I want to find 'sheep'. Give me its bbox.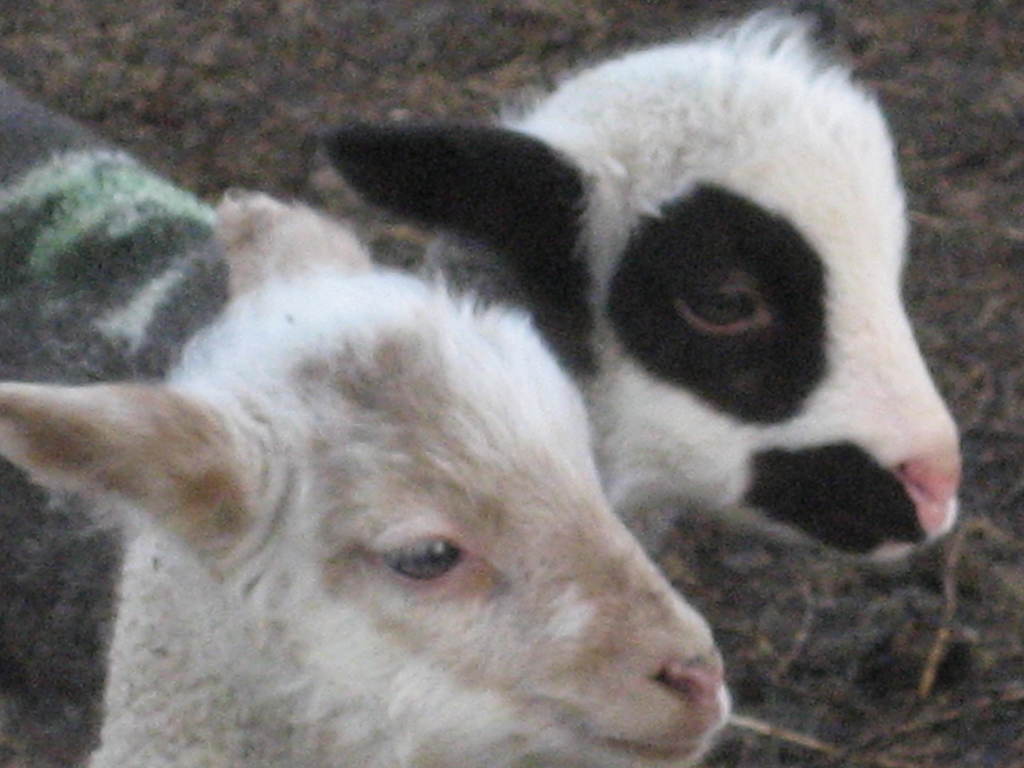
bbox=[0, 189, 723, 767].
